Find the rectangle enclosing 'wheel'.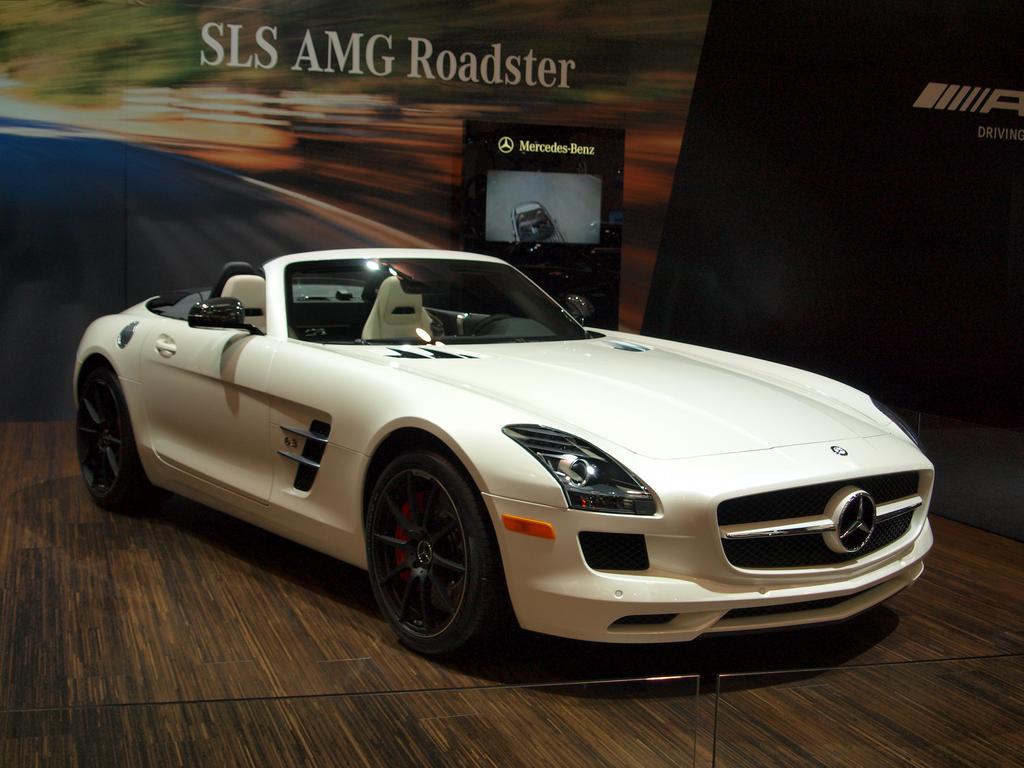
select_region(74, 340, 150, 511).
